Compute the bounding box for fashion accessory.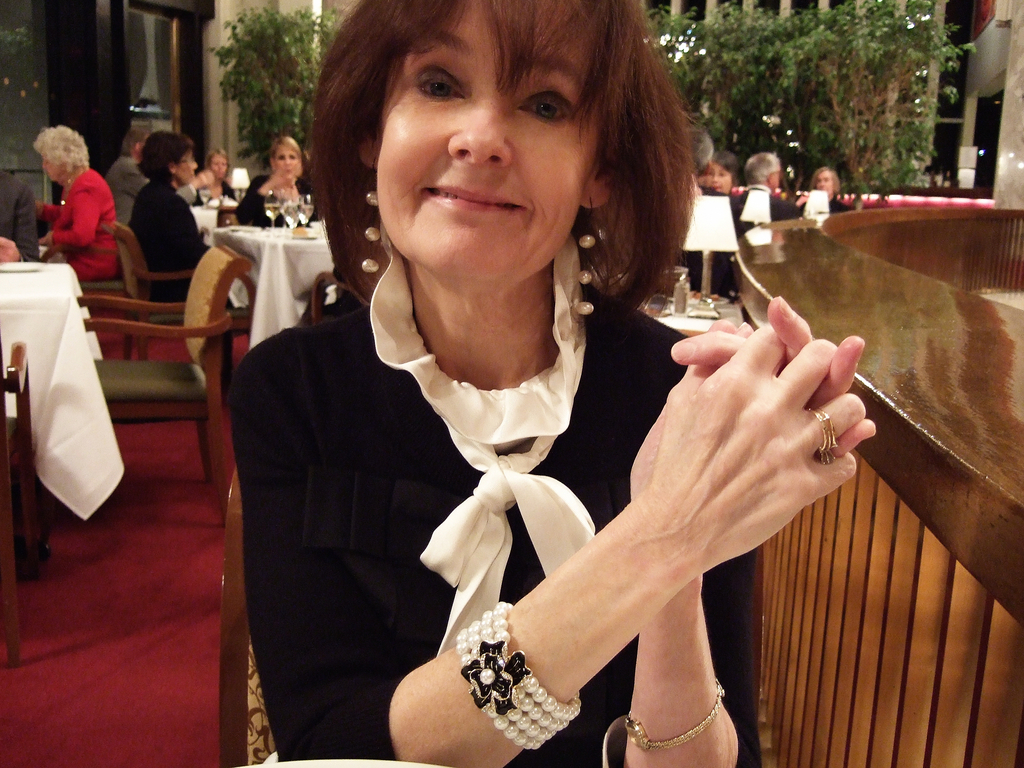
box(804, 407, 845, 464).
